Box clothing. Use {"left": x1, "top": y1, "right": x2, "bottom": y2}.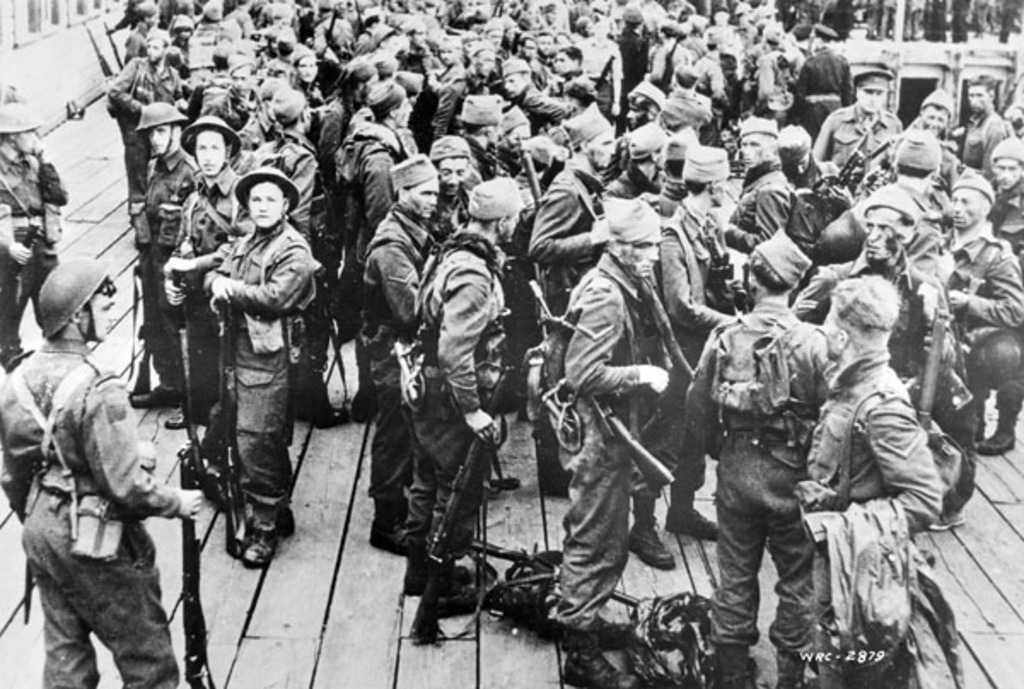
{"left": 0, "top": 143, "right": 67, "bottom": 363}.
